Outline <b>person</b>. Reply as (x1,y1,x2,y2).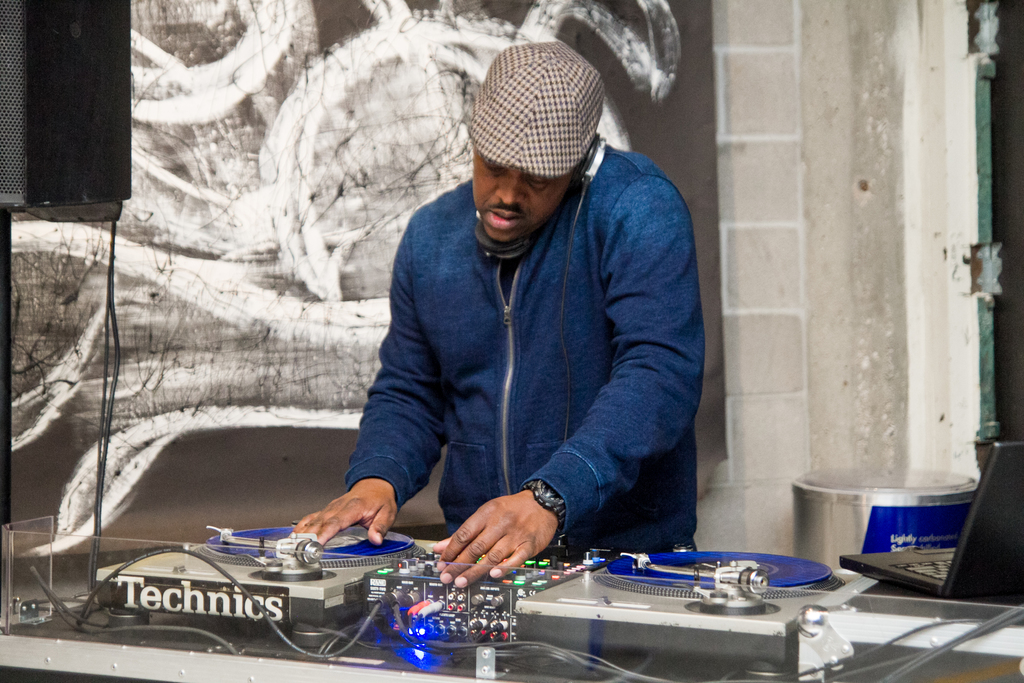
(278,33,696,566).
